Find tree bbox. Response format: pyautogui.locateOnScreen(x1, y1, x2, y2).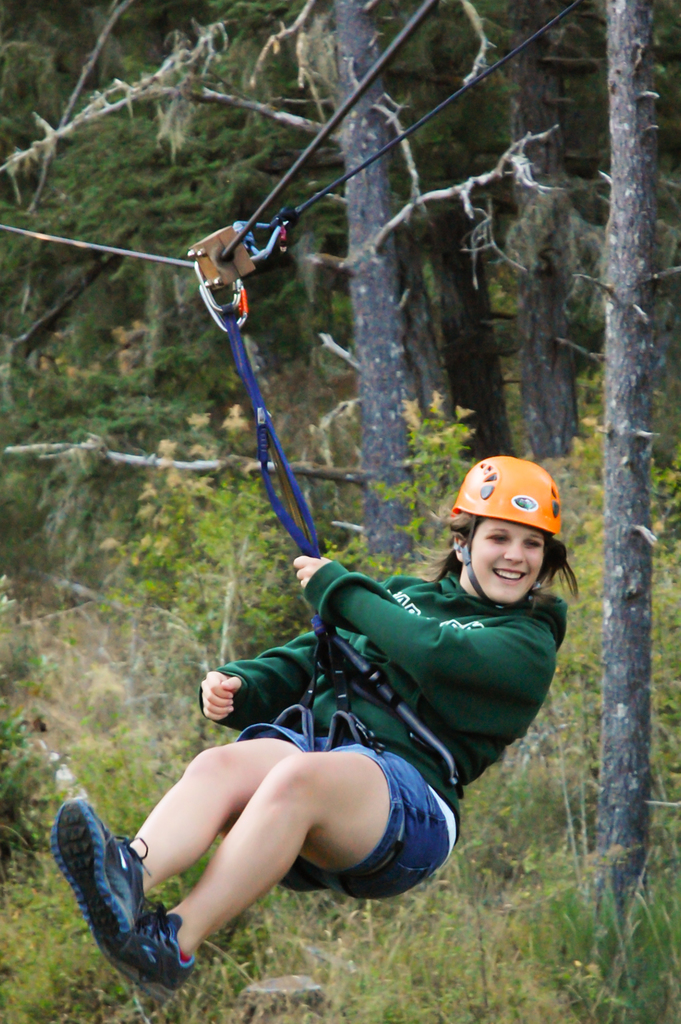
pyautogui.locateOnScreen(586, 0, 677, 877).
